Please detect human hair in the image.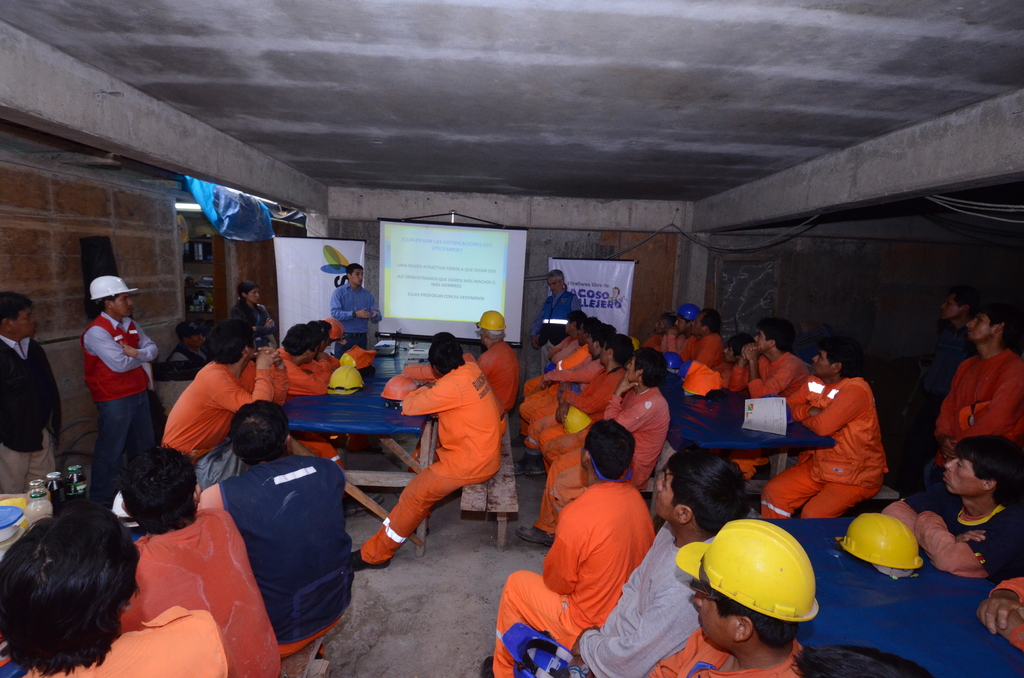
rect(728, 334, 755, 360).
